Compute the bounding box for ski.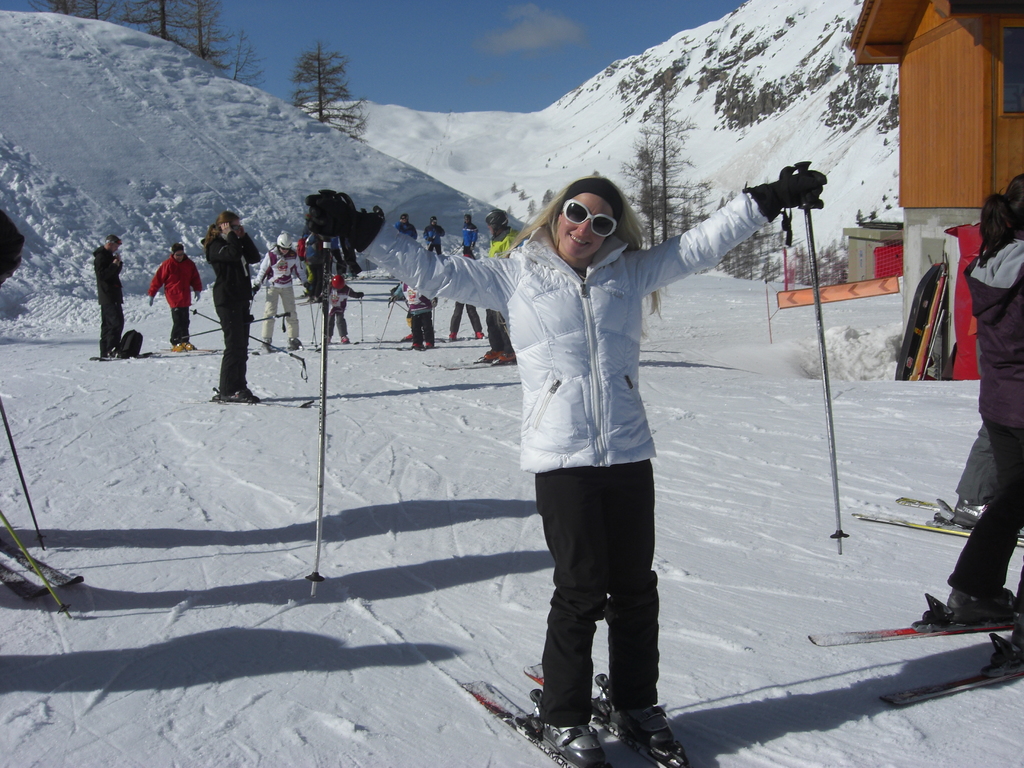
x1=418, y1=360, x2=520, y2=367.
